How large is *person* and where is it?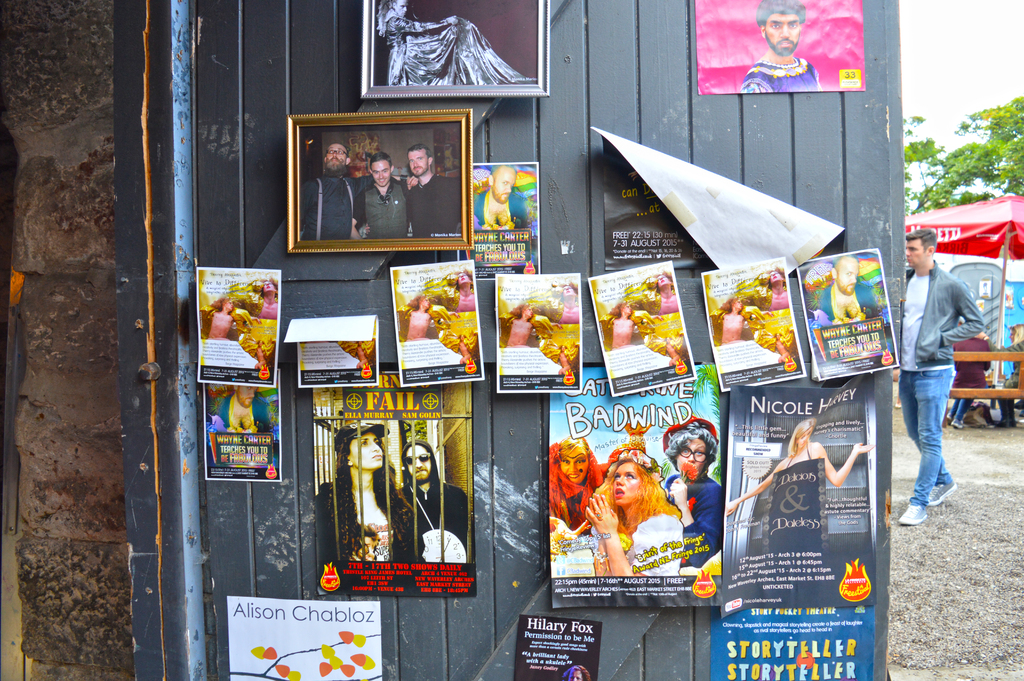
Bounding box: 740 0 824 91.
